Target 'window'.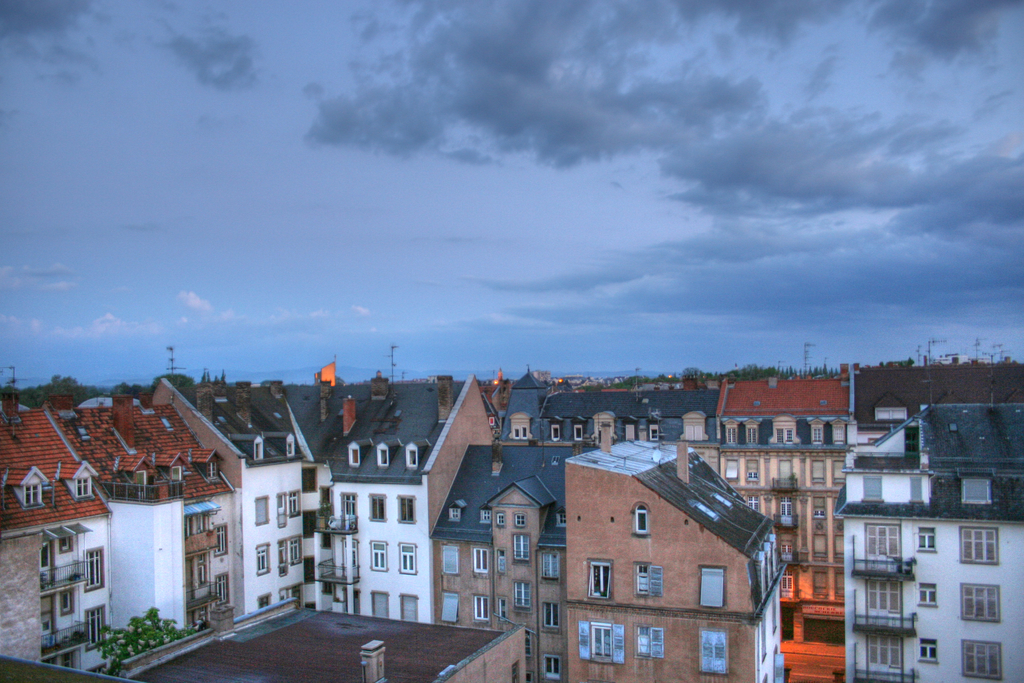
Target region: l=767, t=593, r=785, b=630.
